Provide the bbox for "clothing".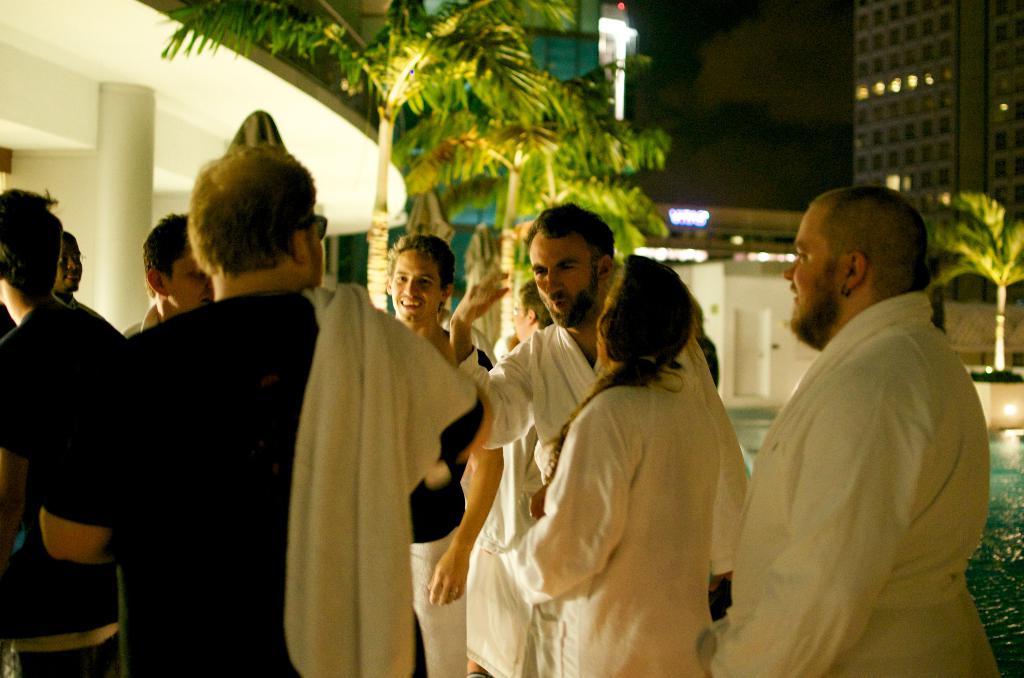
<bbox>43, 284, 480, 677</bbox>.
